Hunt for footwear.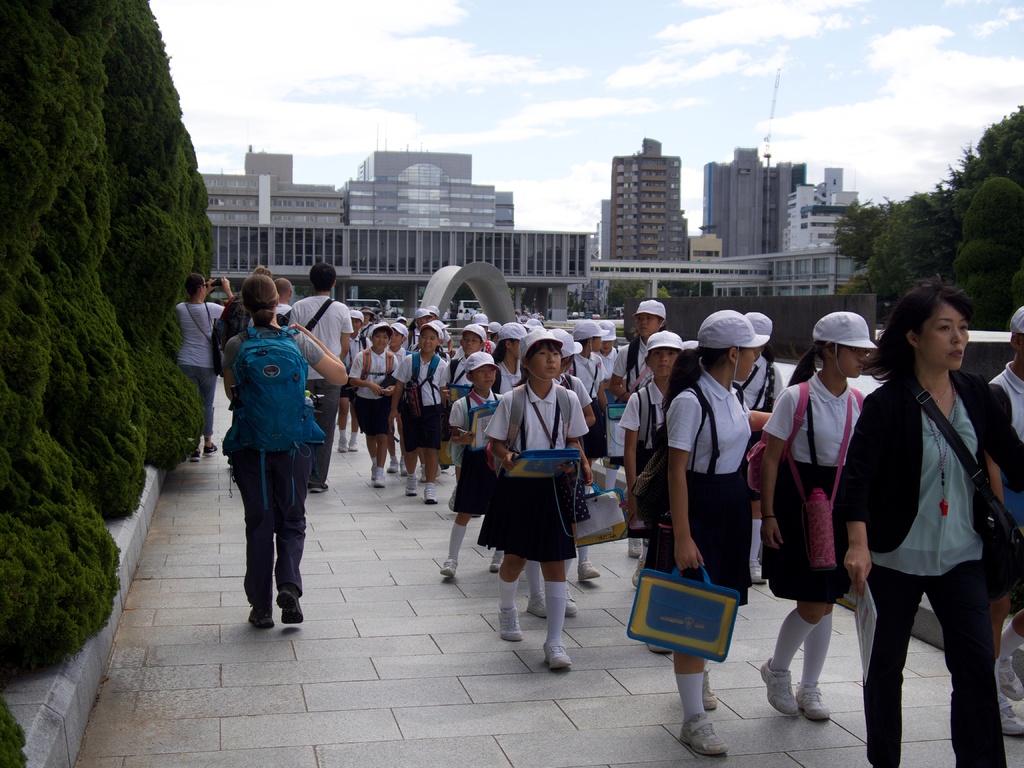
Hunted down at BBox(390, 458, 401, 472).
